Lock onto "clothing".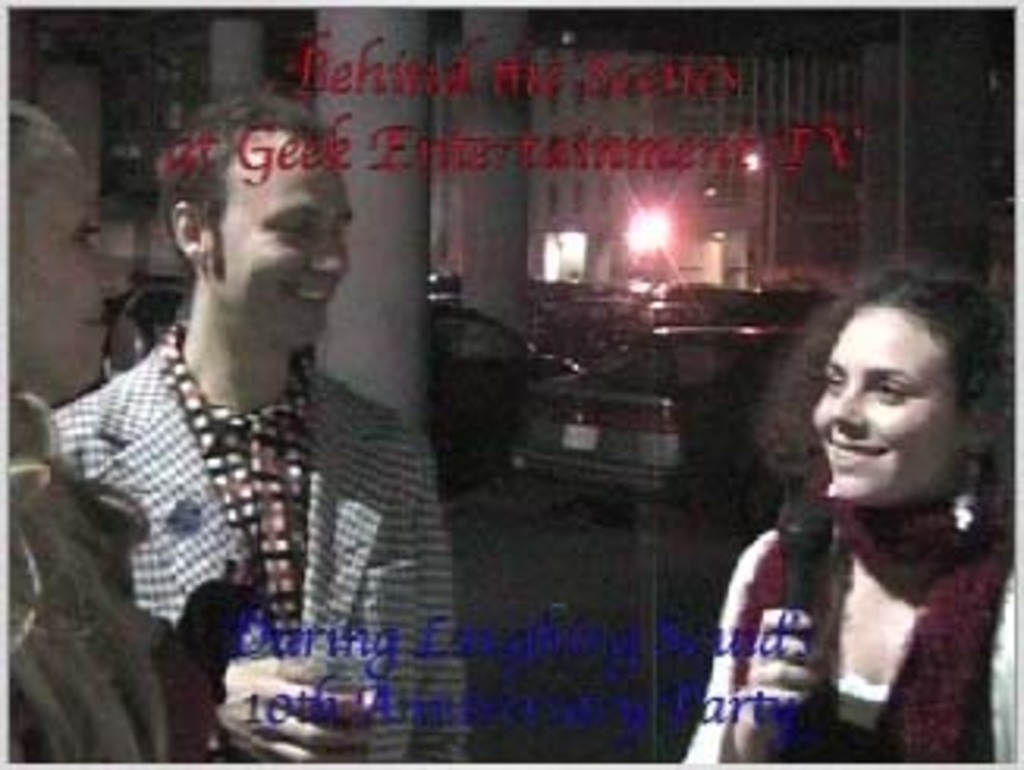
Locked: bbox=[41, 245, 443, 720].
